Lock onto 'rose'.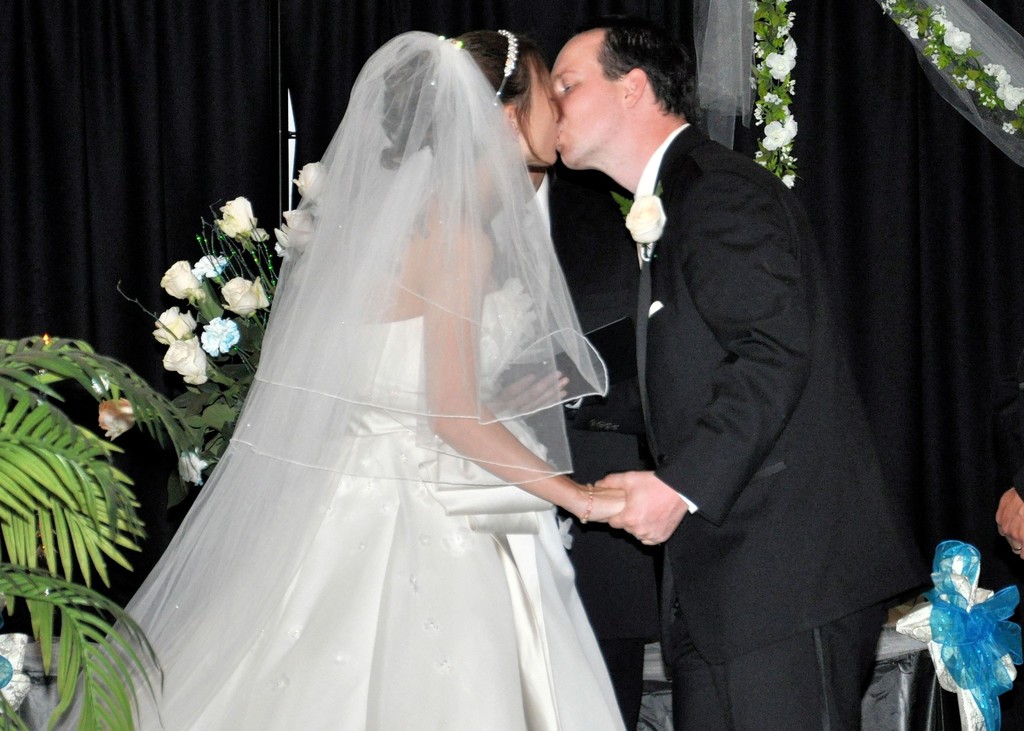
Locked: box=[628, 197, 667, 243].
